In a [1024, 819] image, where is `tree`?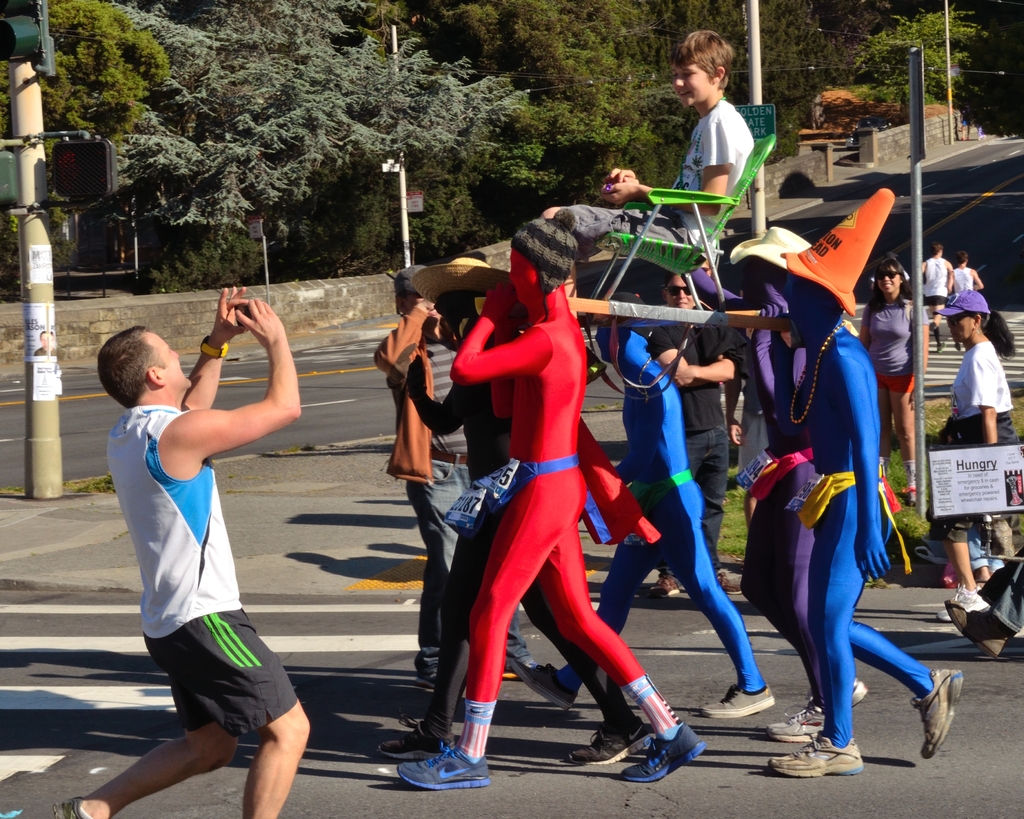
Rect(0, 1, 177, 183).
